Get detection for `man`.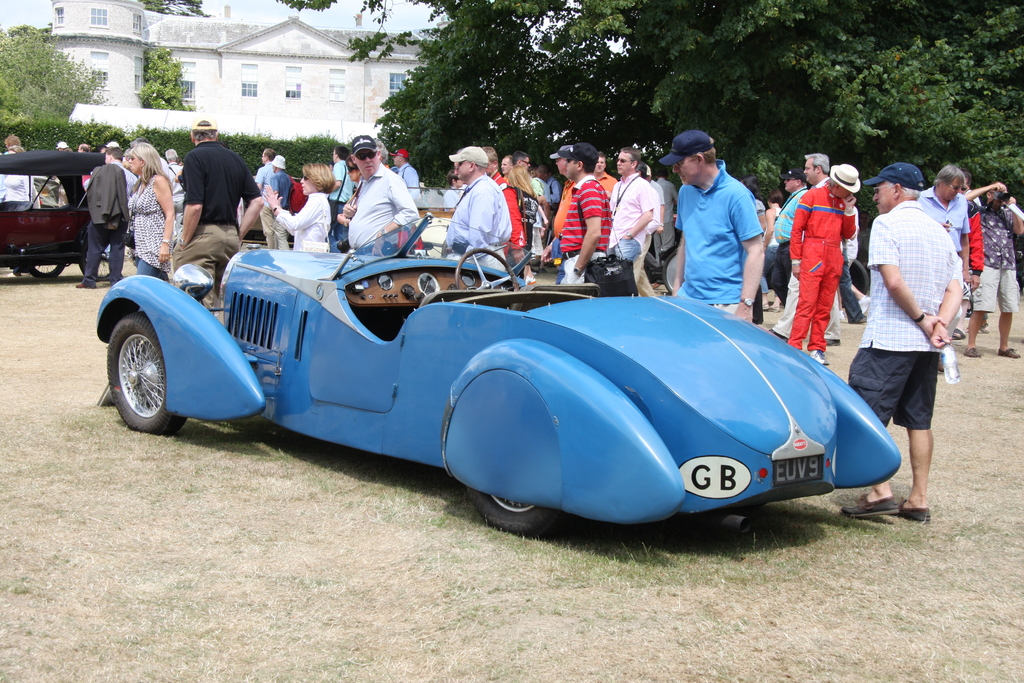
Detection: 767:165:808:306.
